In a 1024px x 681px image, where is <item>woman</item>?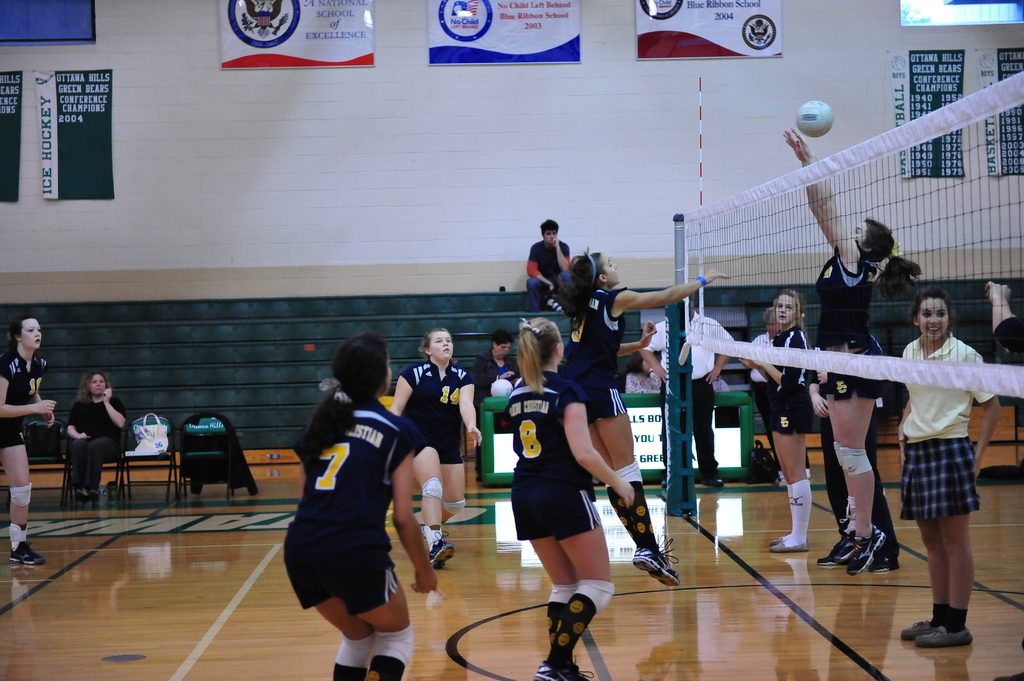
<region>563, 244, 739, 582</region>.
